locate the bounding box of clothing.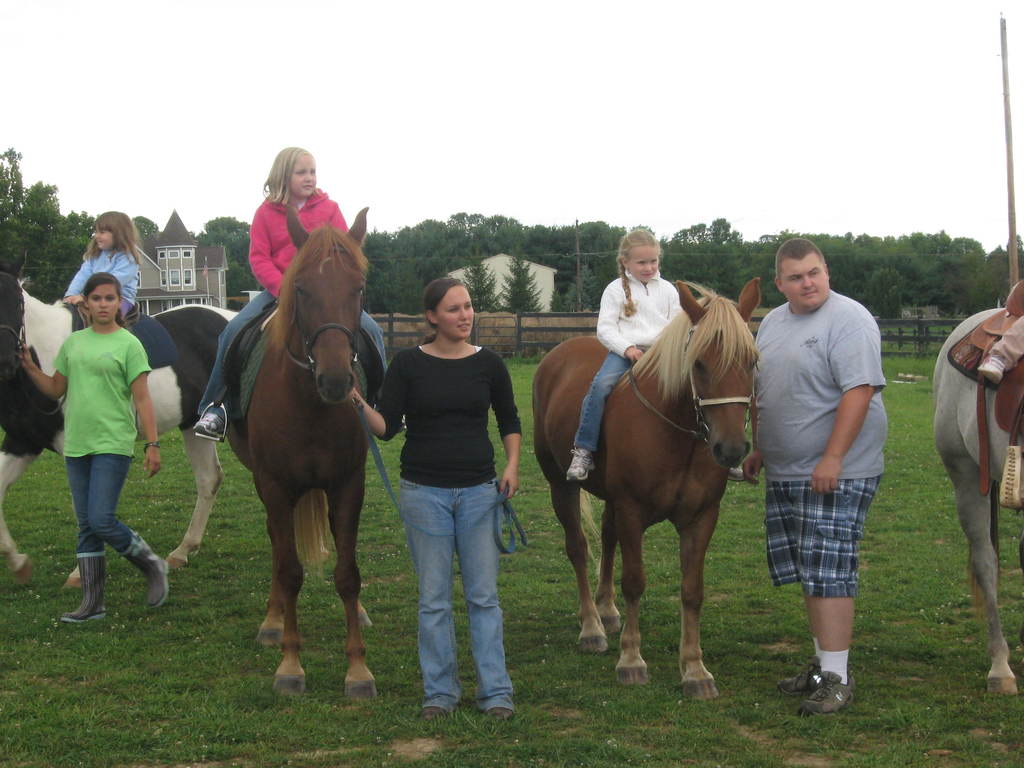
Bounding box: pyautogui.locateOnScreen(378, 342, 524, 717).
